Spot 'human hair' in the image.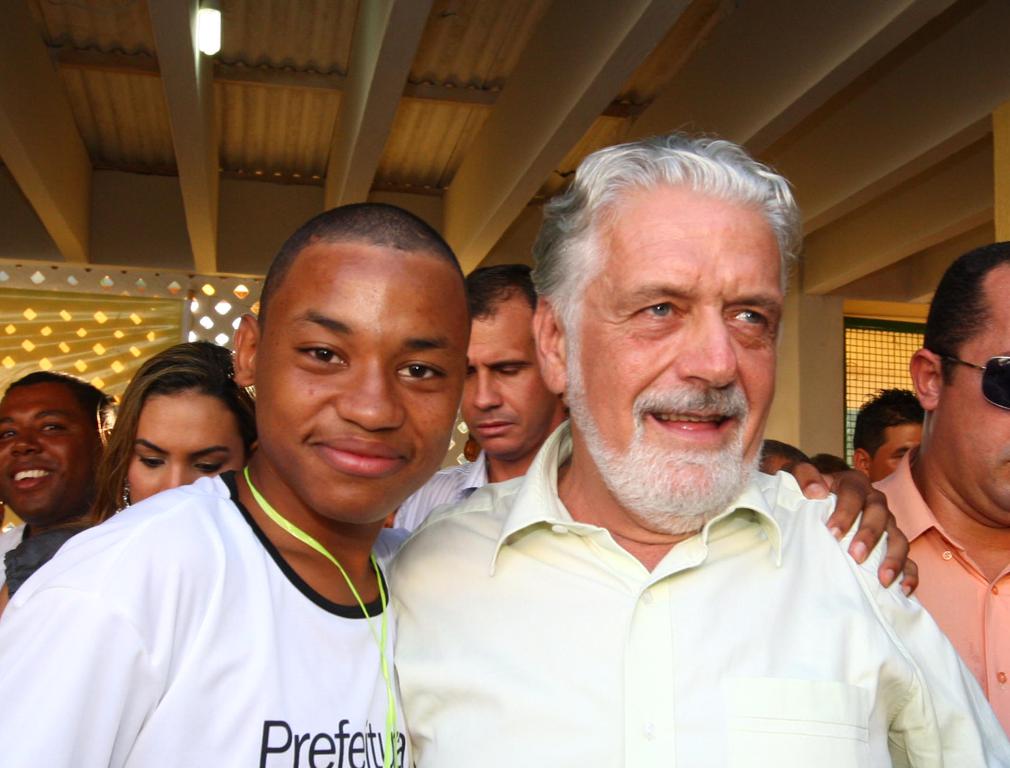
'human hair' found at (x1=256, y1=201, x2=466, y2=347).
